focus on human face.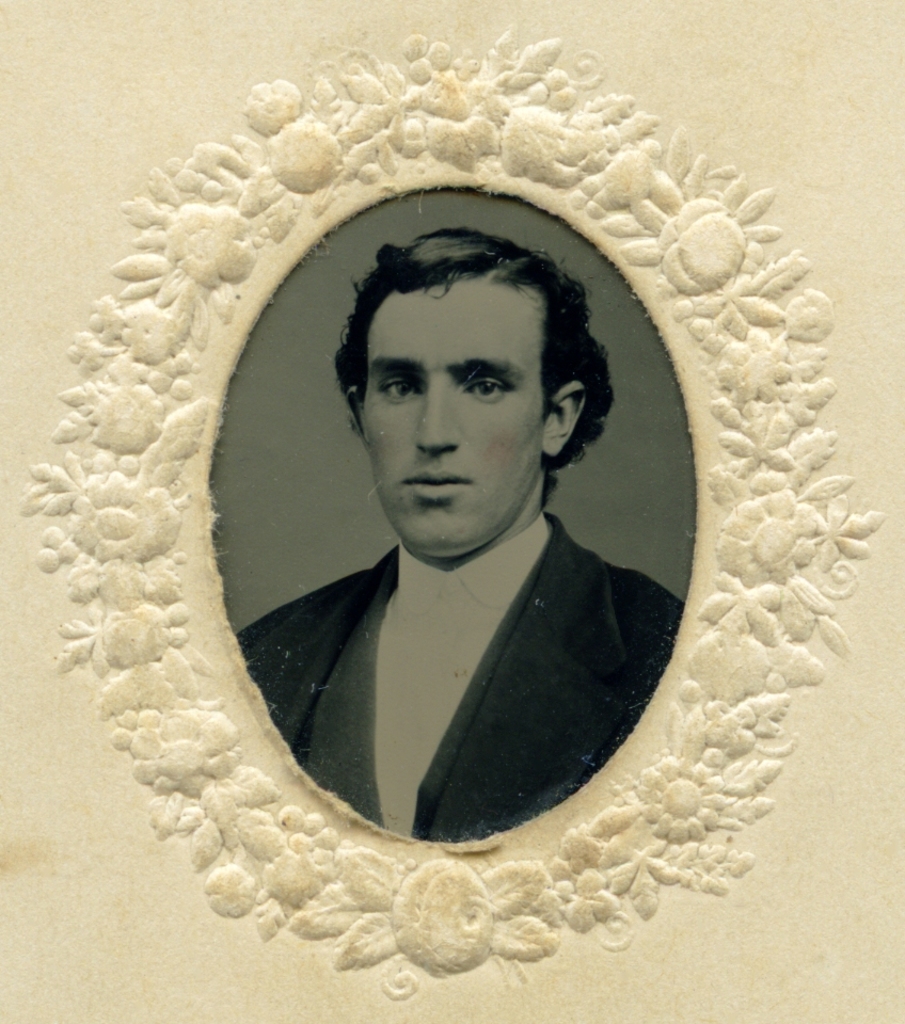
Focused at [x1=363, y1=279, x2=551, y2=549].
